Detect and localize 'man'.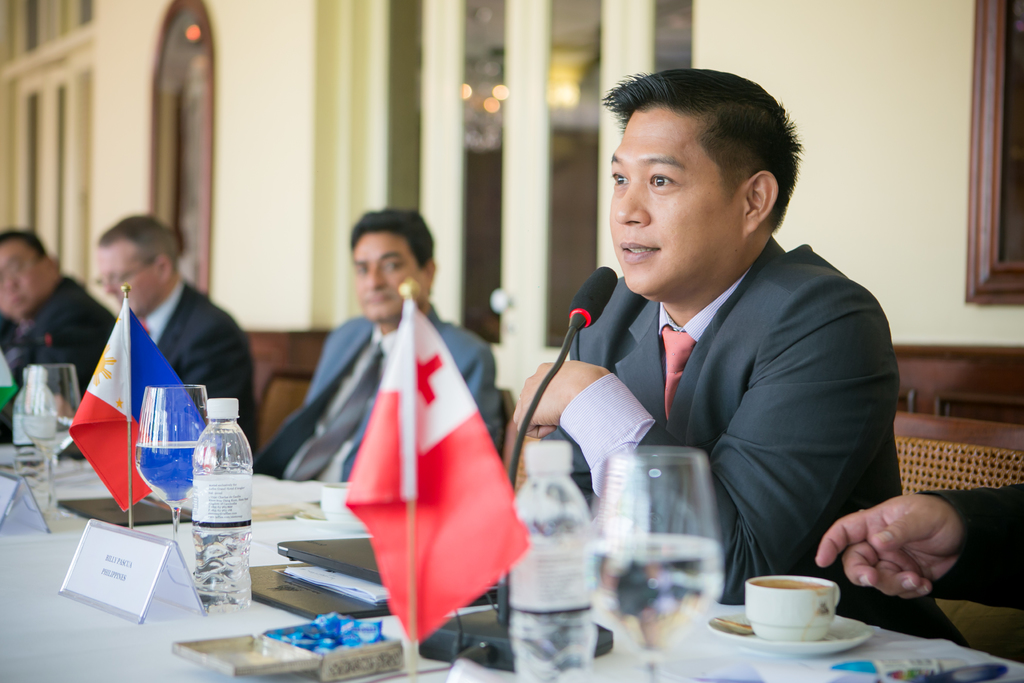
Localized at [left=255, top=208, right=506, bottom=480].
